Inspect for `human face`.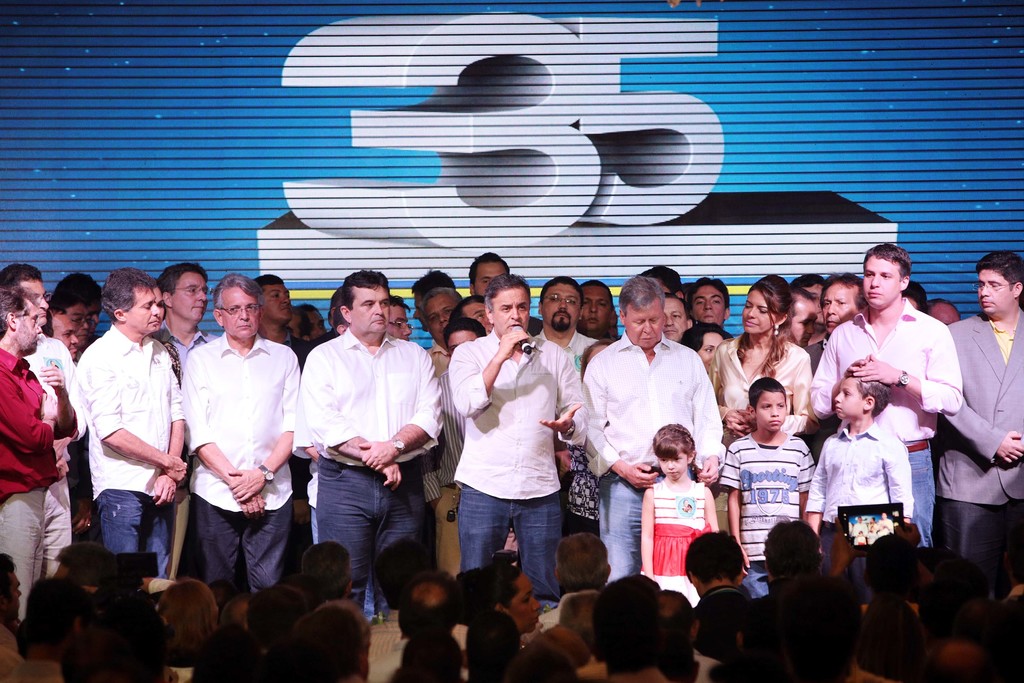
Inspection: (left=695, top=286, right=725, bottom=320).
